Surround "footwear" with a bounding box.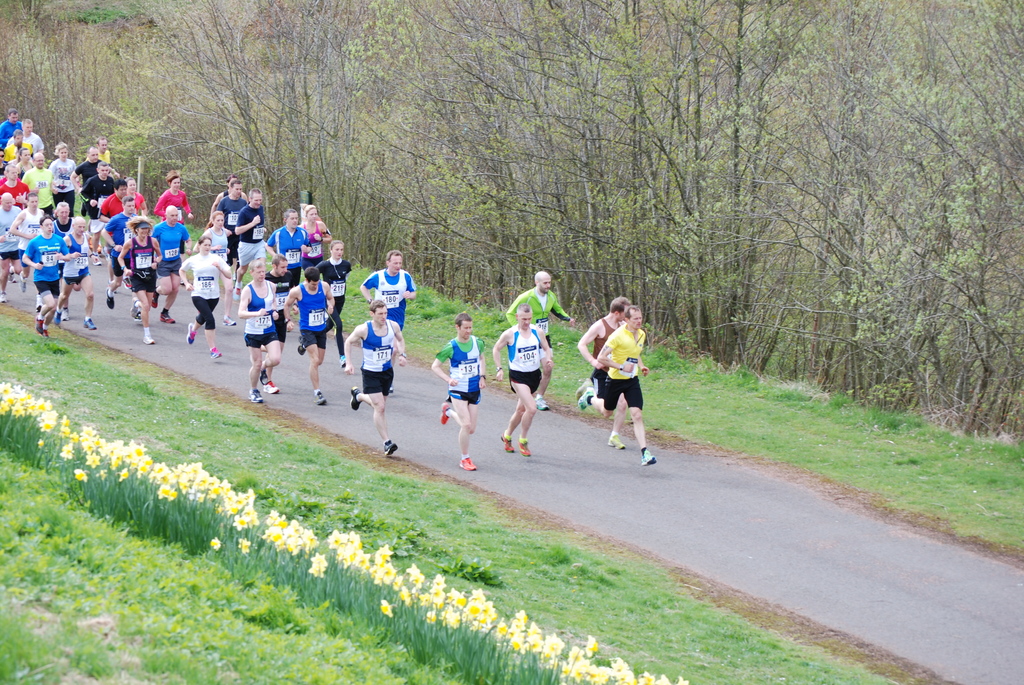
bbox=[637, 448, 658, 464].
